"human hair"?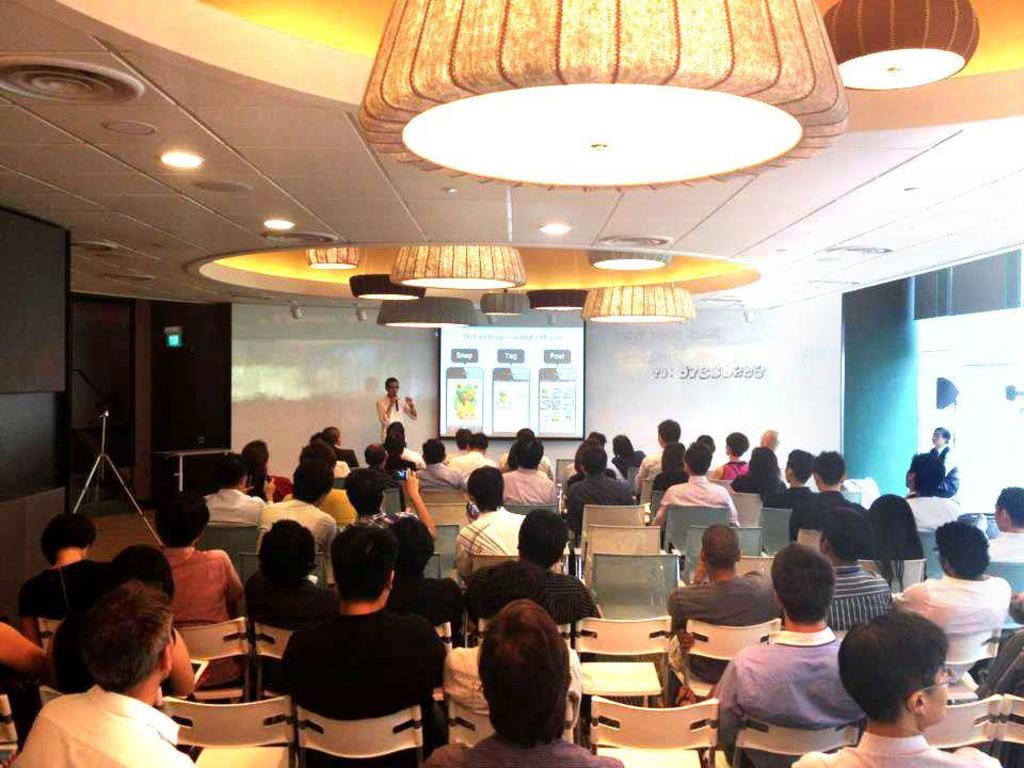
box(420, 437, 446, 464)
